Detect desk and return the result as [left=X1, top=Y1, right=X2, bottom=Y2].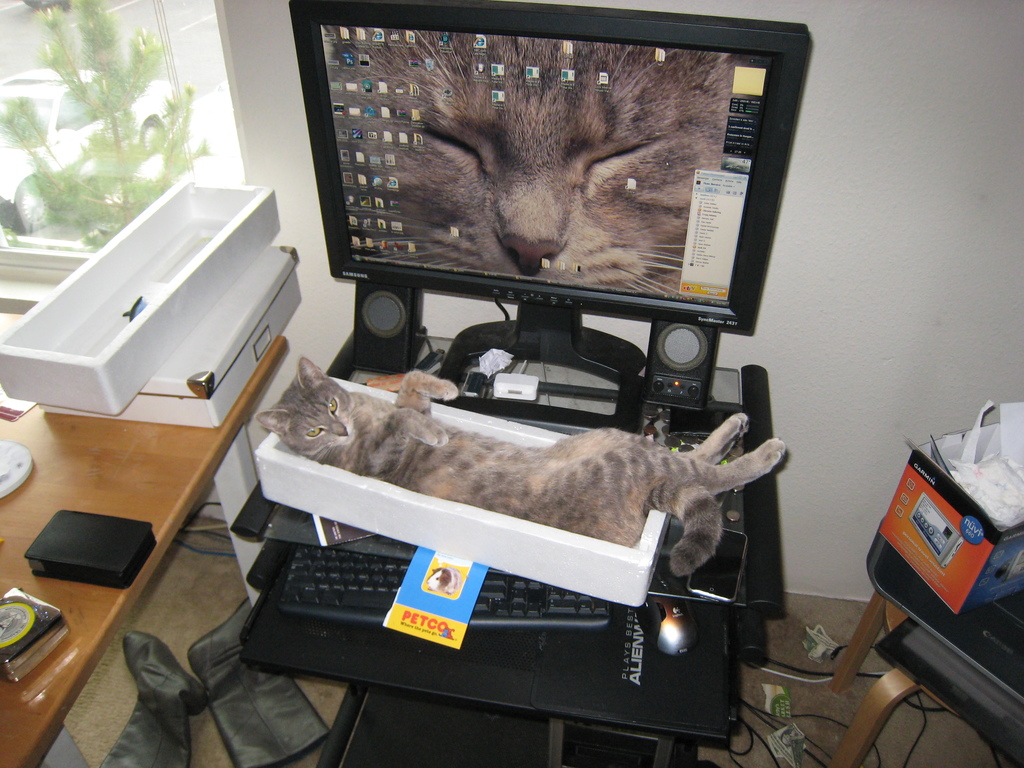
[left=0, top=314, right=287, bottom=767].
